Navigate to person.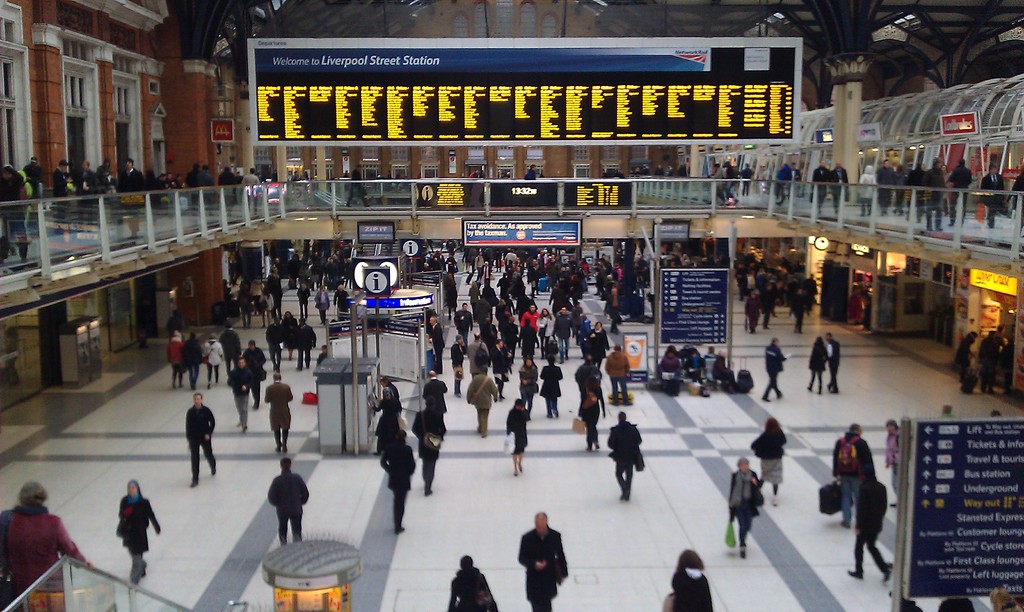
Navigation target: bbox(829, 426, 867, 529).
